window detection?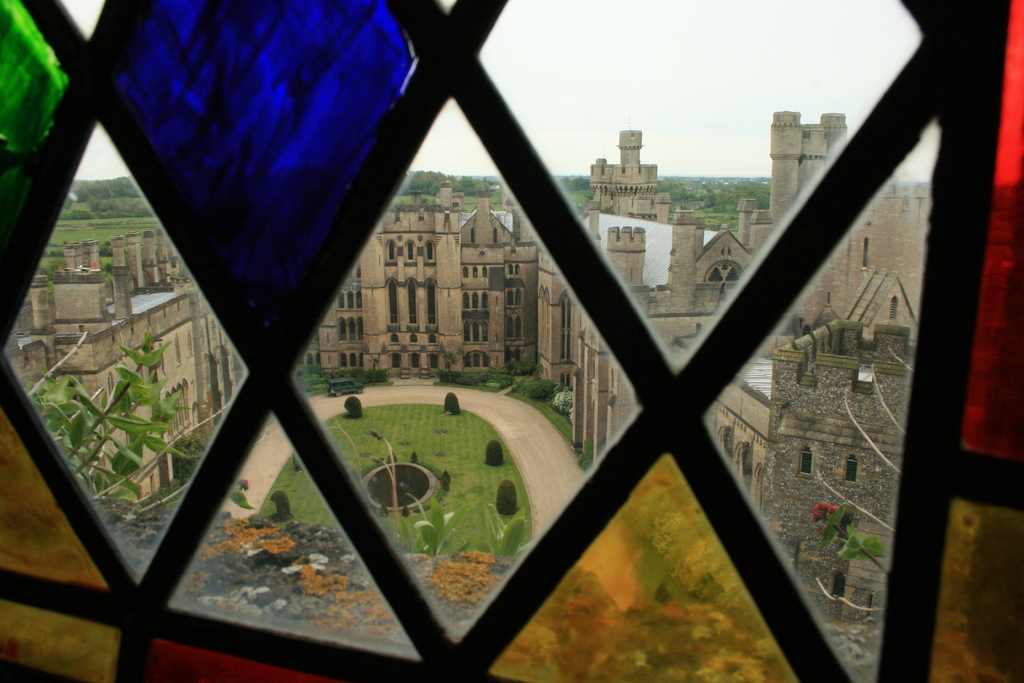
<bbox>386, 242, 397, 263</bbox>
